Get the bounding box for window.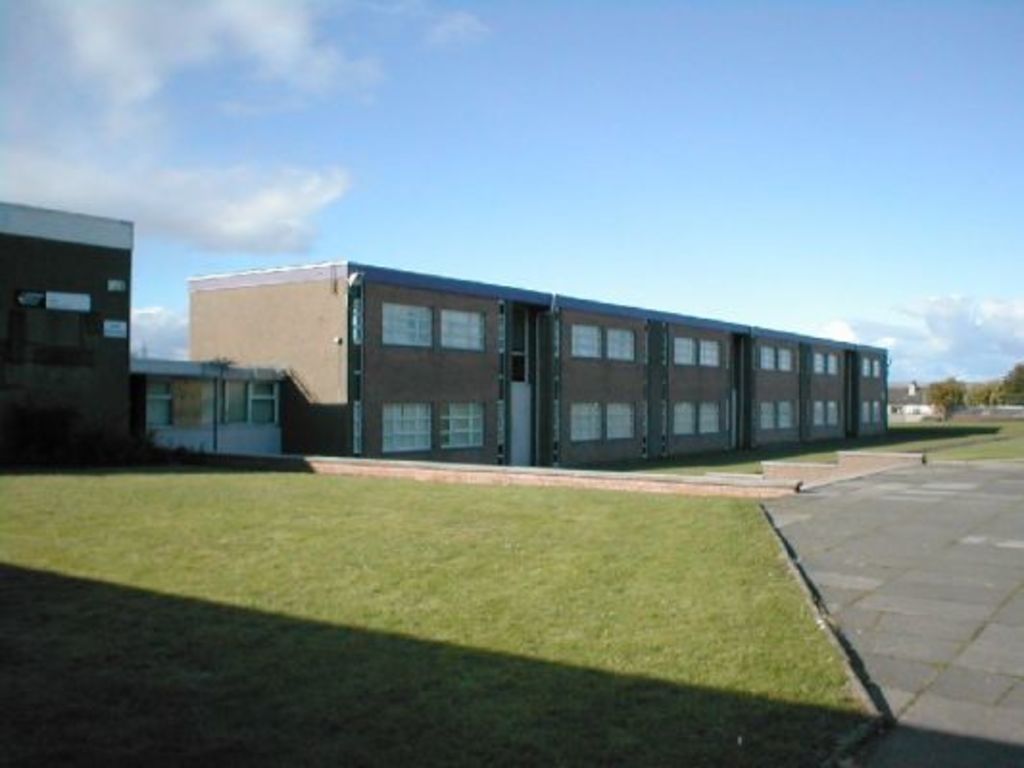
locate(828, 399, 832, 428).
